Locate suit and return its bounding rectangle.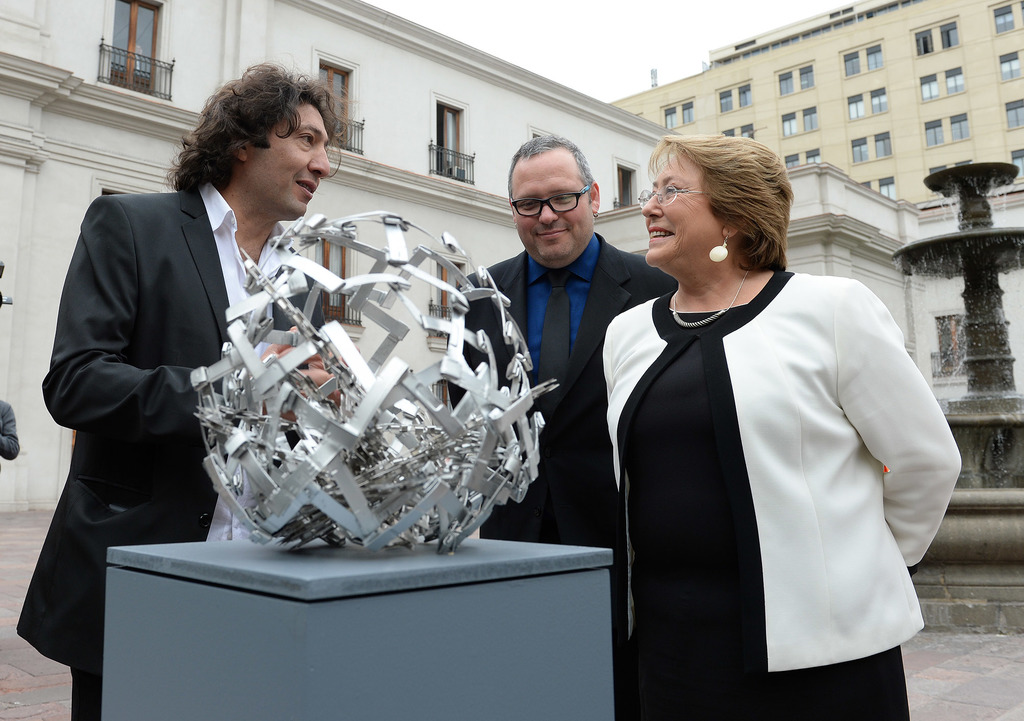
[left=448, top=233, right=680, bottom=720].
